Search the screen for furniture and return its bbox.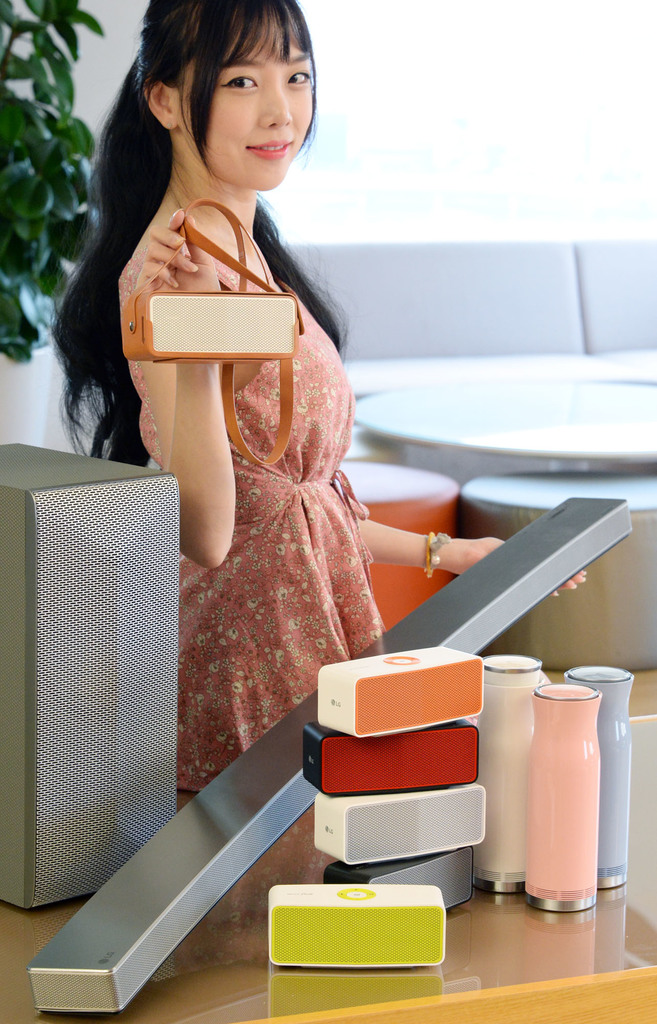
Found: 0:672:656:1023.
